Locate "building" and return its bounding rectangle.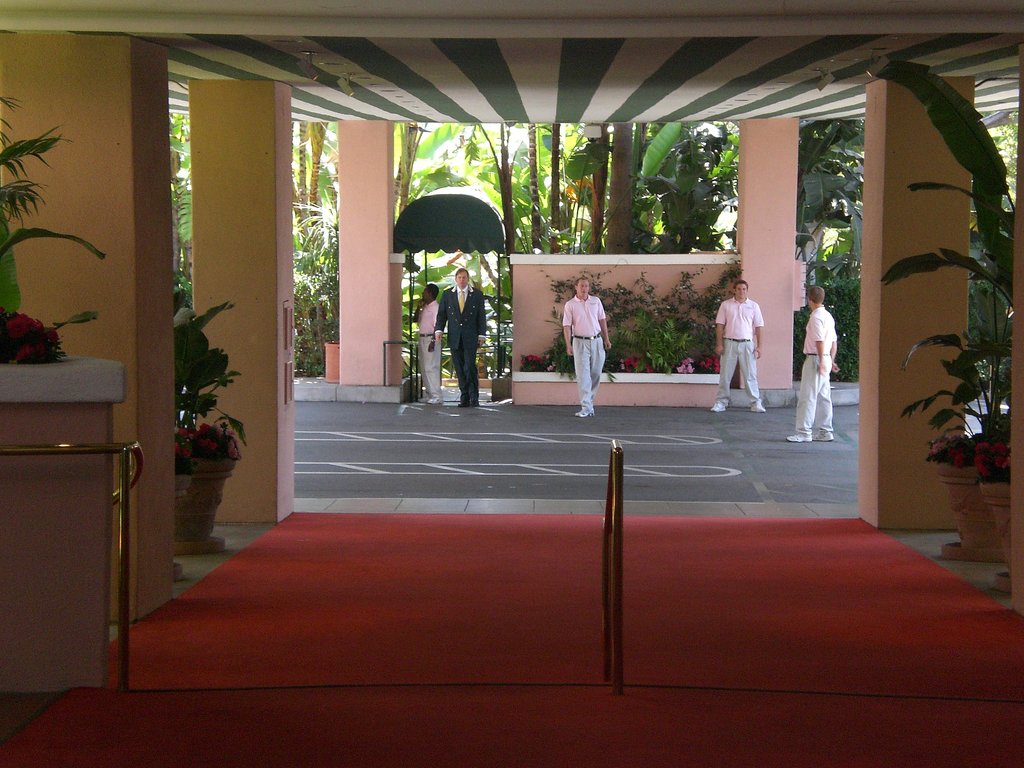
(0,0,1023,767).
